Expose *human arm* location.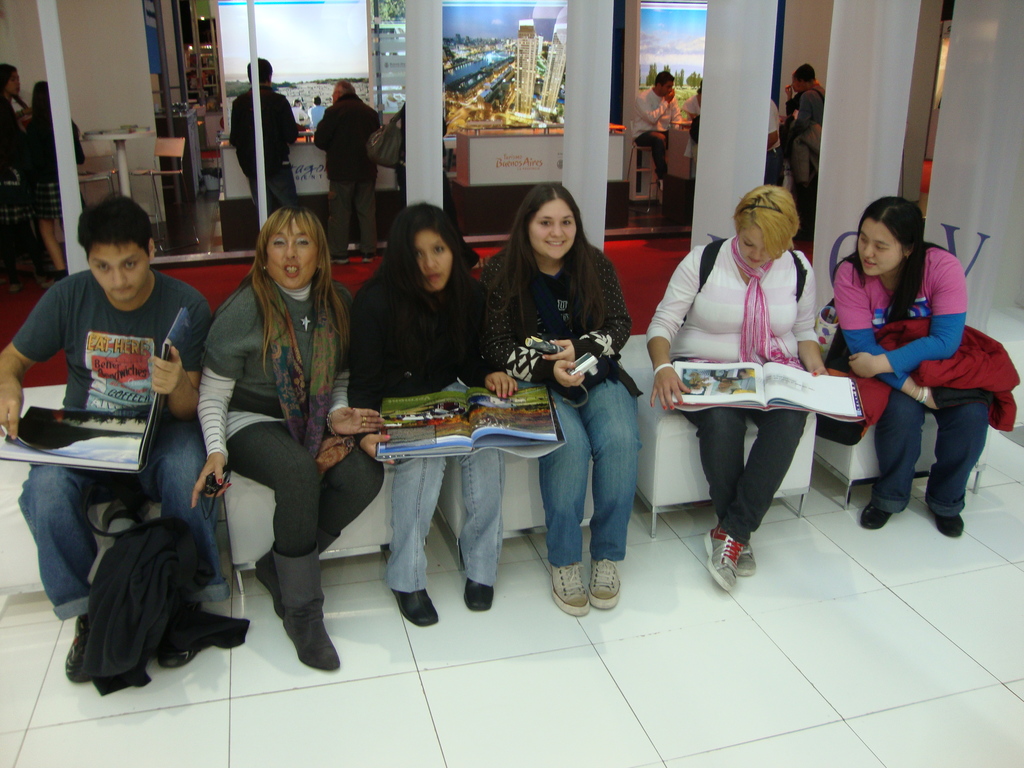
Exposed at bbox=(285, 102, 298, 146).
